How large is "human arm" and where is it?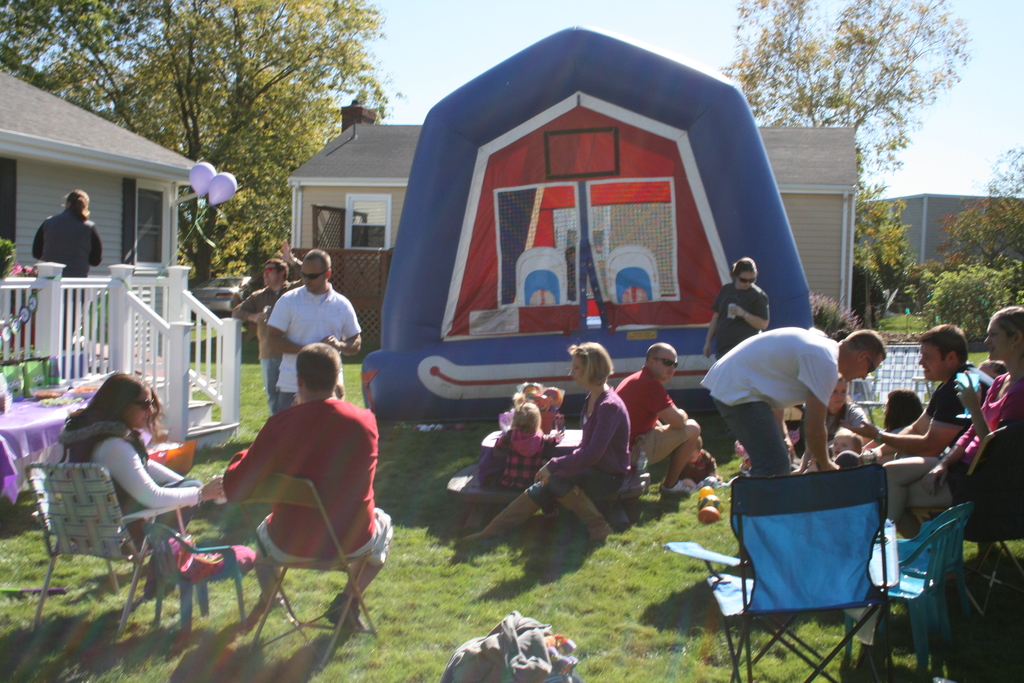
Bounding box: locate(725, 286, 767, 328).
